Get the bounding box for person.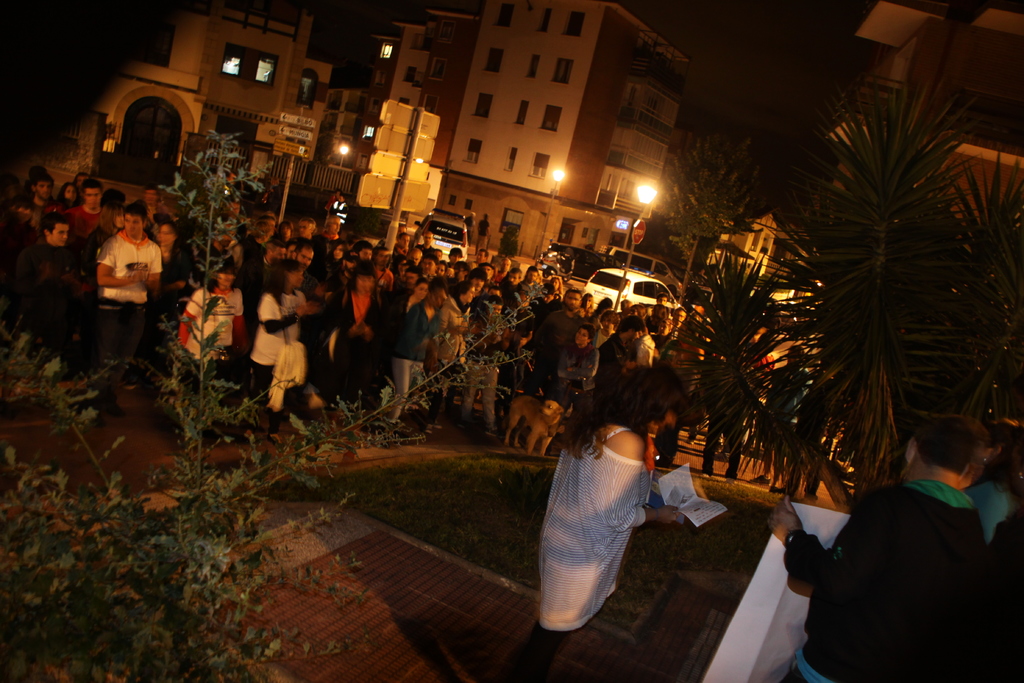
<box>526,364,691,677</box>.
